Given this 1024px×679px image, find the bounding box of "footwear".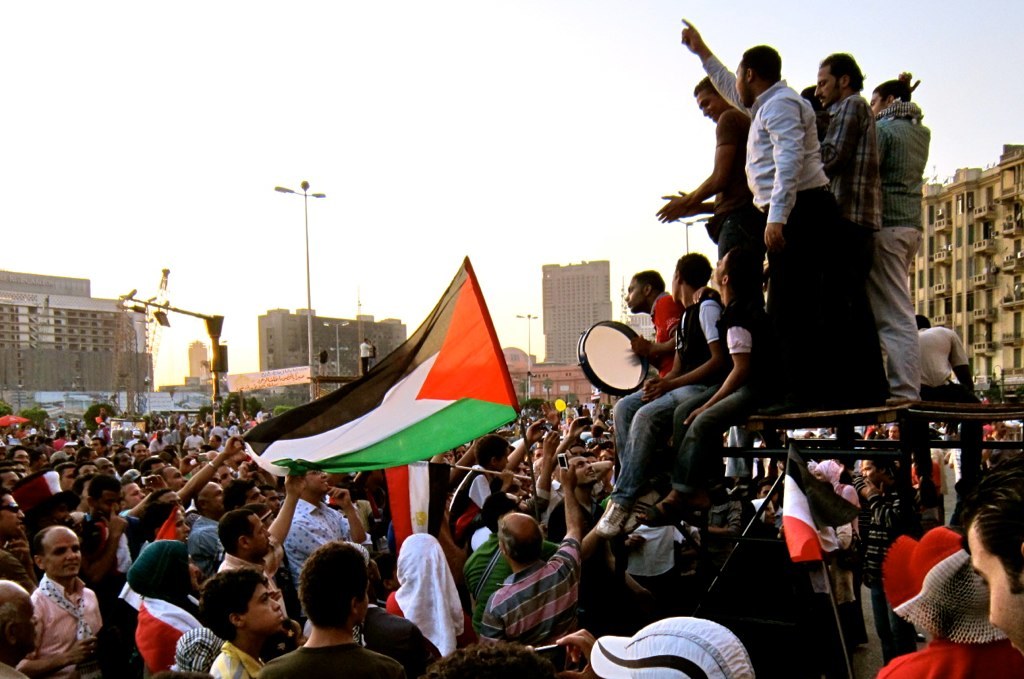
select_region(659, 488, 687, 509).
